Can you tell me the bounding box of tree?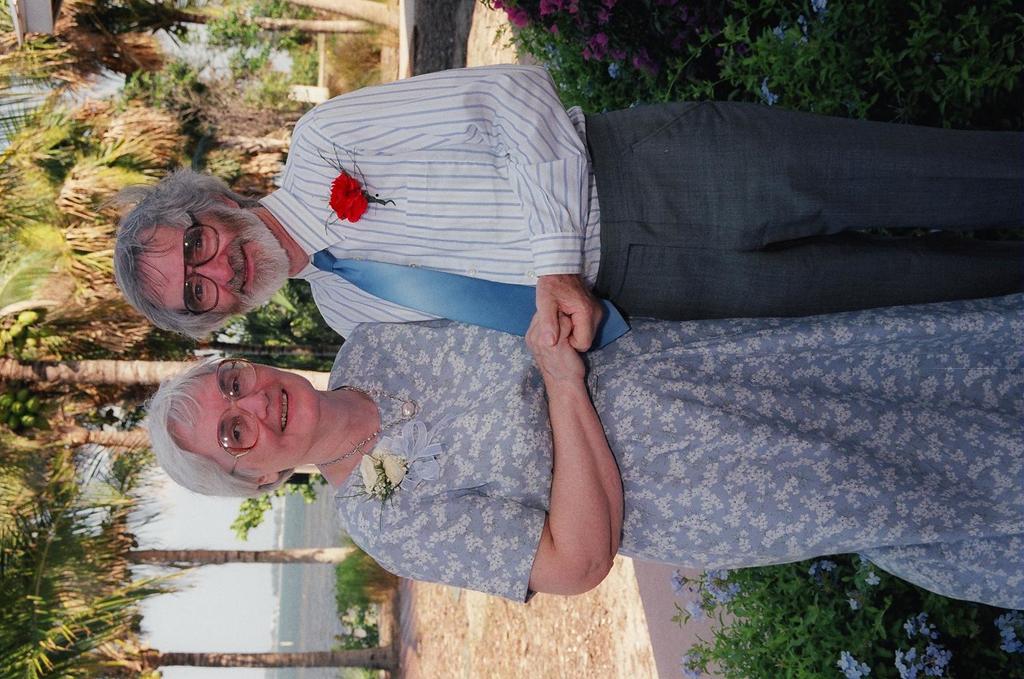
[left=0, top=72, right=350, bottom=275].
